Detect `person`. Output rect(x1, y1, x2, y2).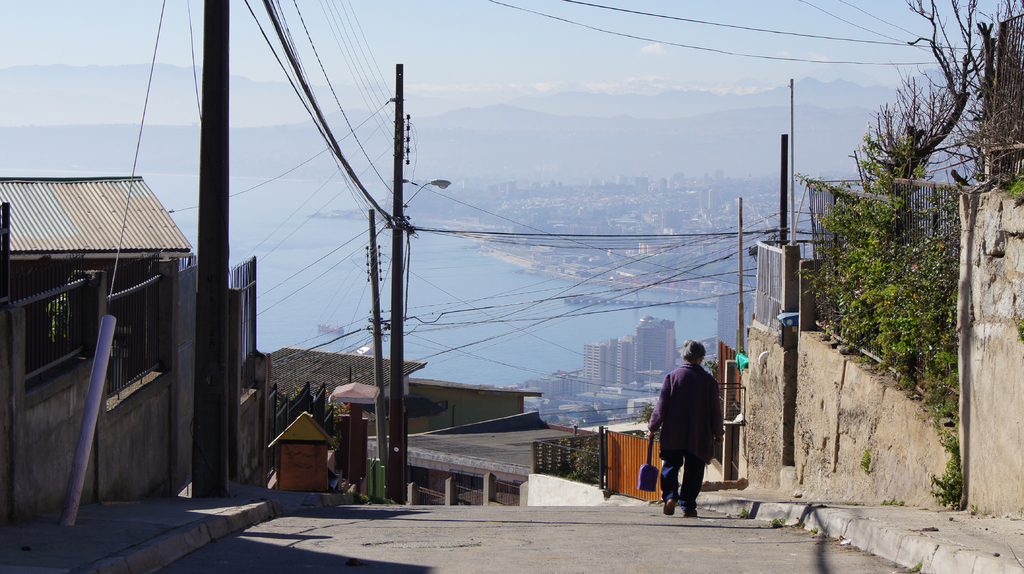
rect(659, 335, 727, 509).
